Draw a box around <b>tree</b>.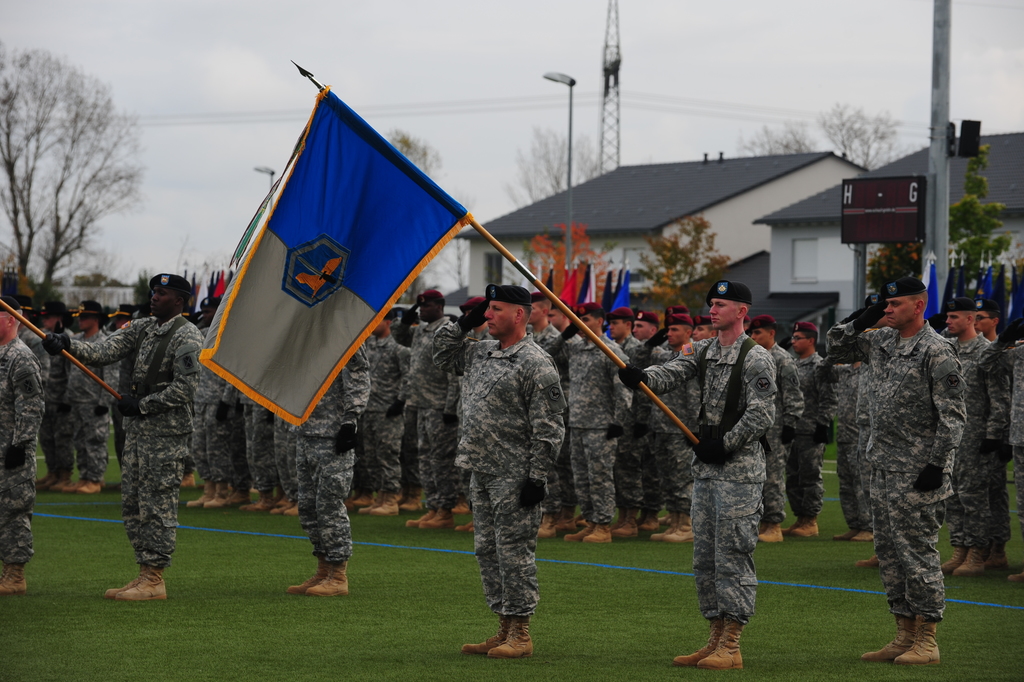
select_region(945, 132, 1020, 291).
